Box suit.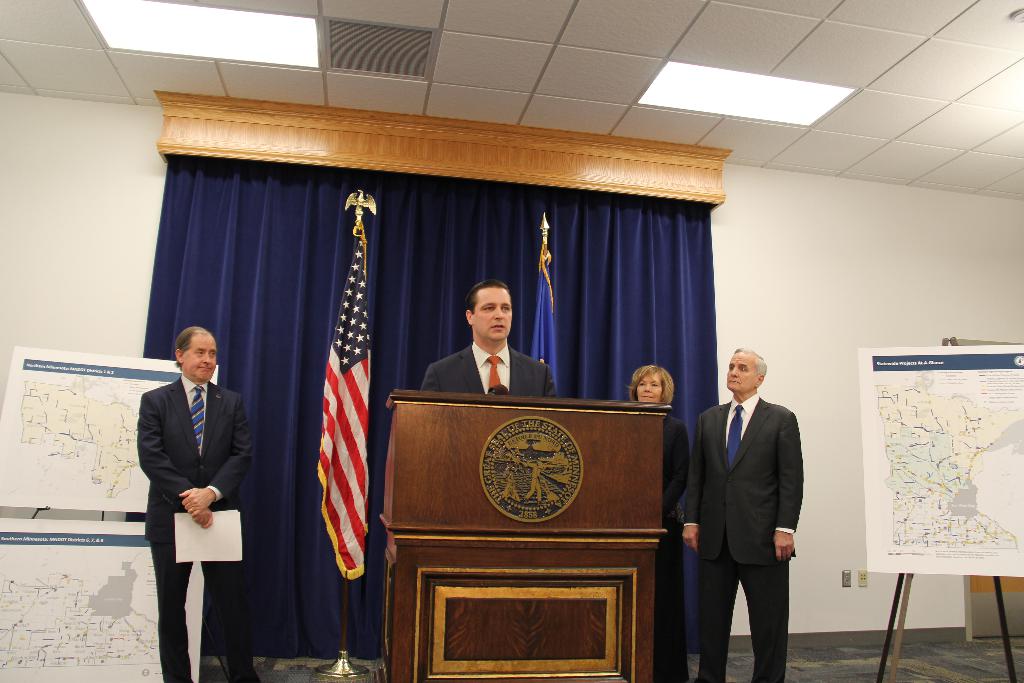
143 320 246 664.
